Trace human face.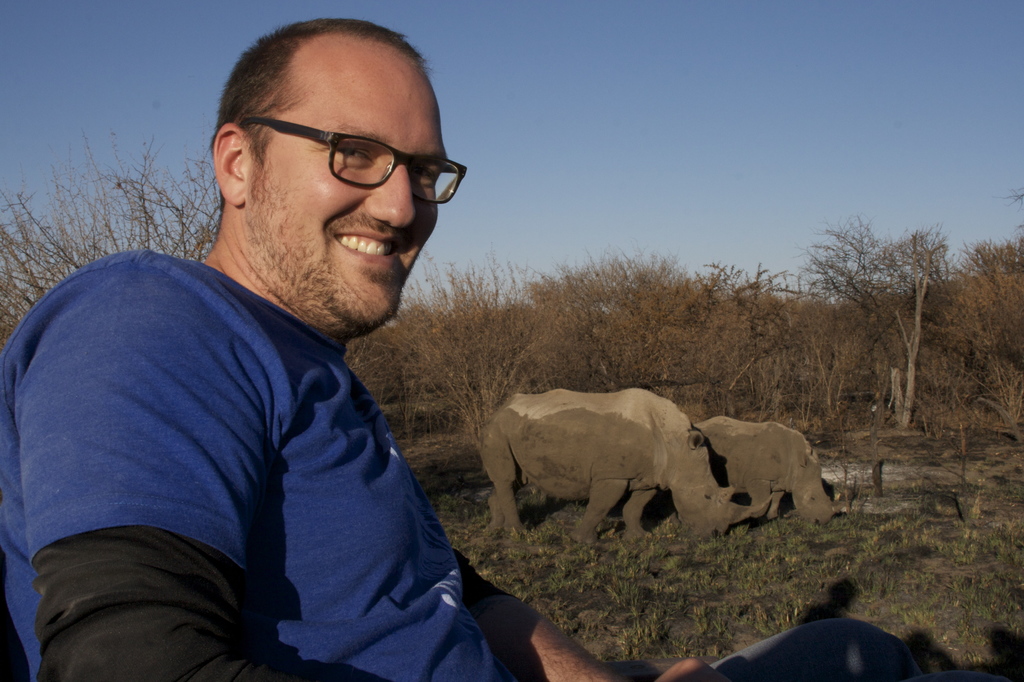
Traced to {"left": 241, "top": 36, "right": 471, "bottom": 322}.
